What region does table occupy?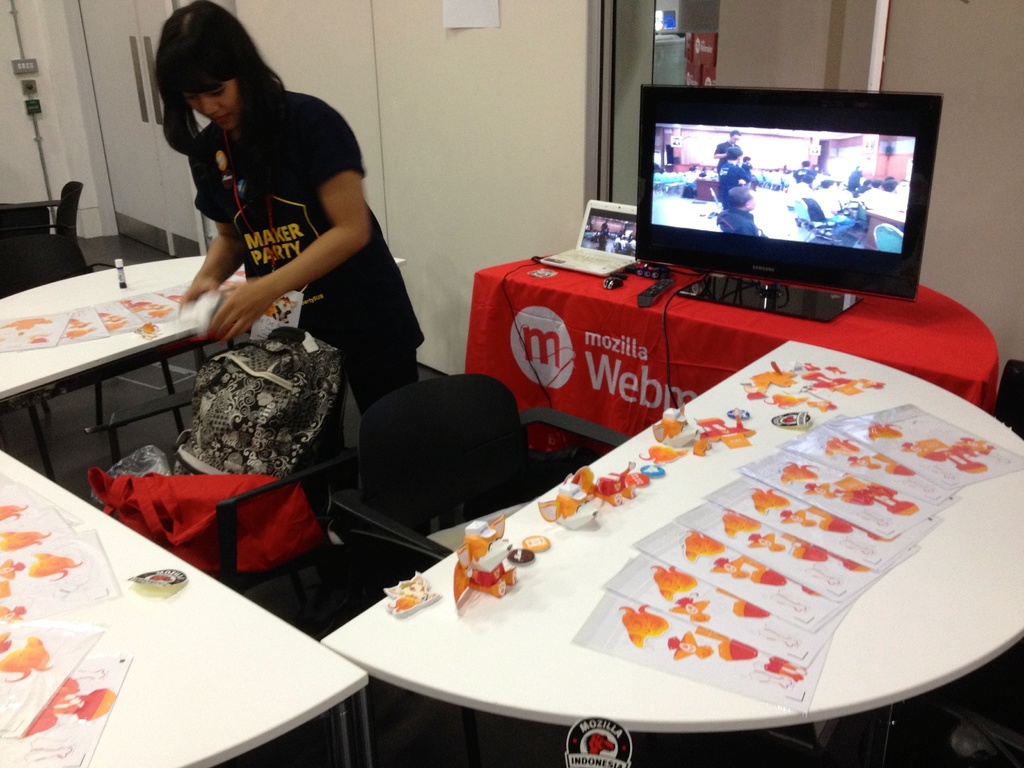
<bbox>696, 176, 760, 202</bbox>.
